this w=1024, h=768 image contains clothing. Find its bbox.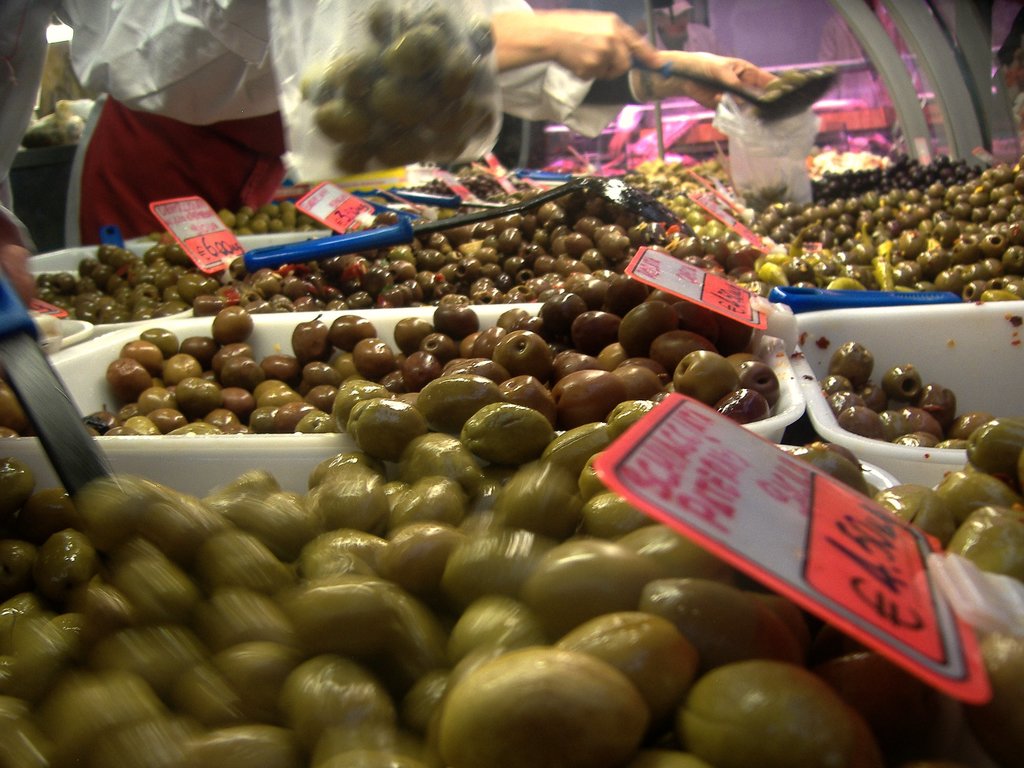
crop(63, 0, 588, 248).
